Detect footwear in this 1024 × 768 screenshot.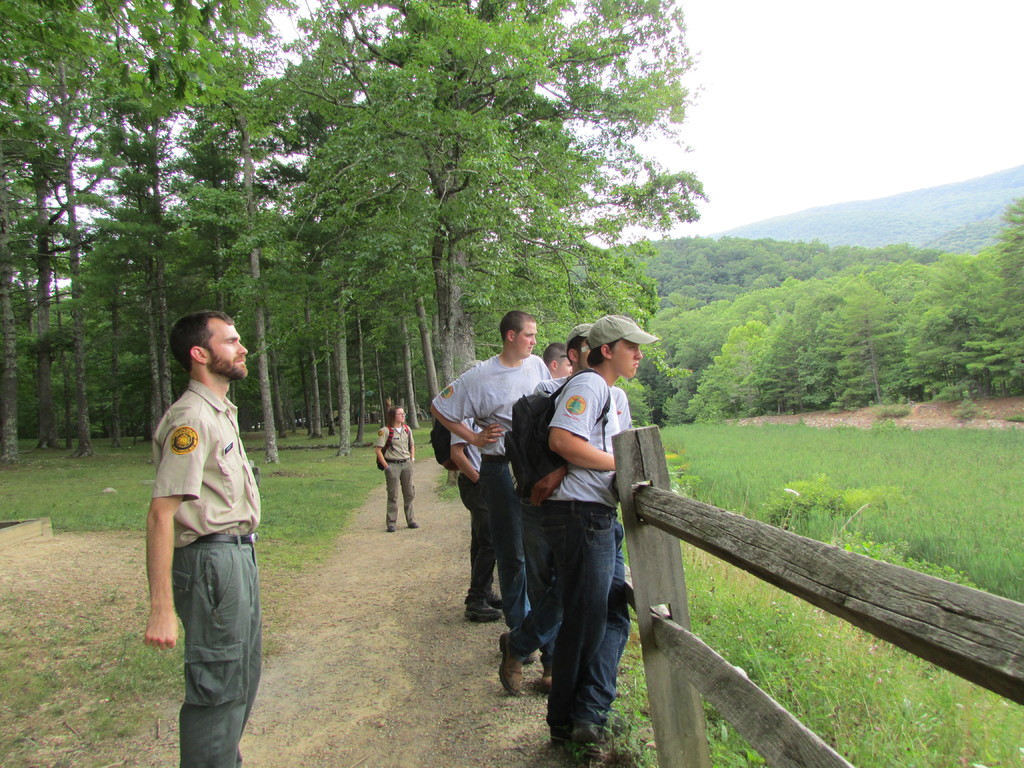
Detection: bbox=[463, 598, 502, 622].
